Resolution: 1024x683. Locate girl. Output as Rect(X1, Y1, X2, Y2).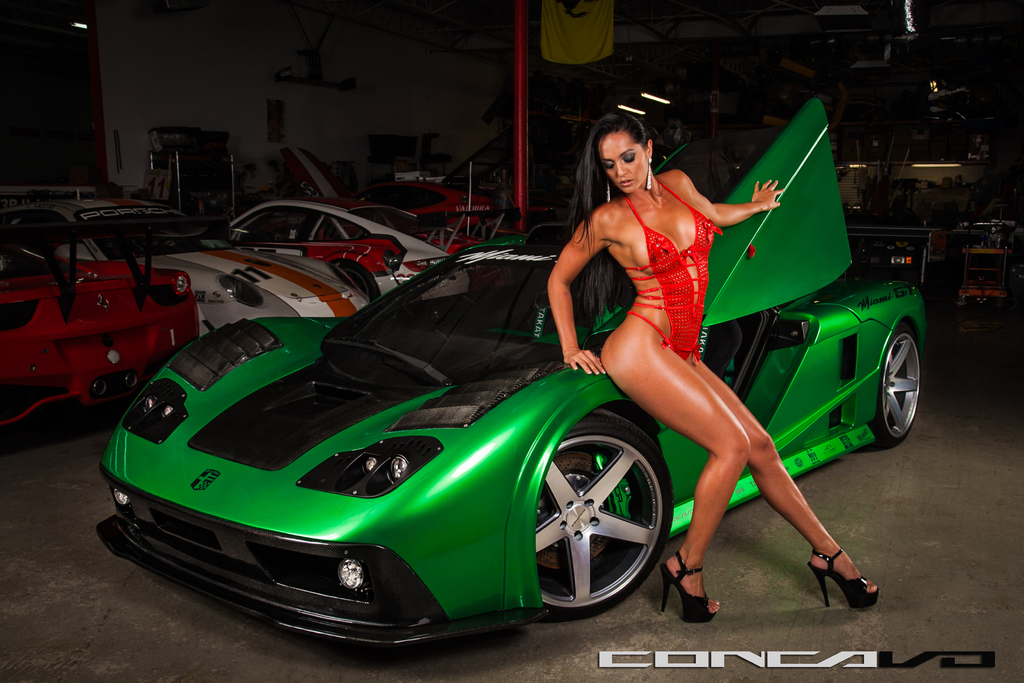
Rect(550, 115, 877, 595).
